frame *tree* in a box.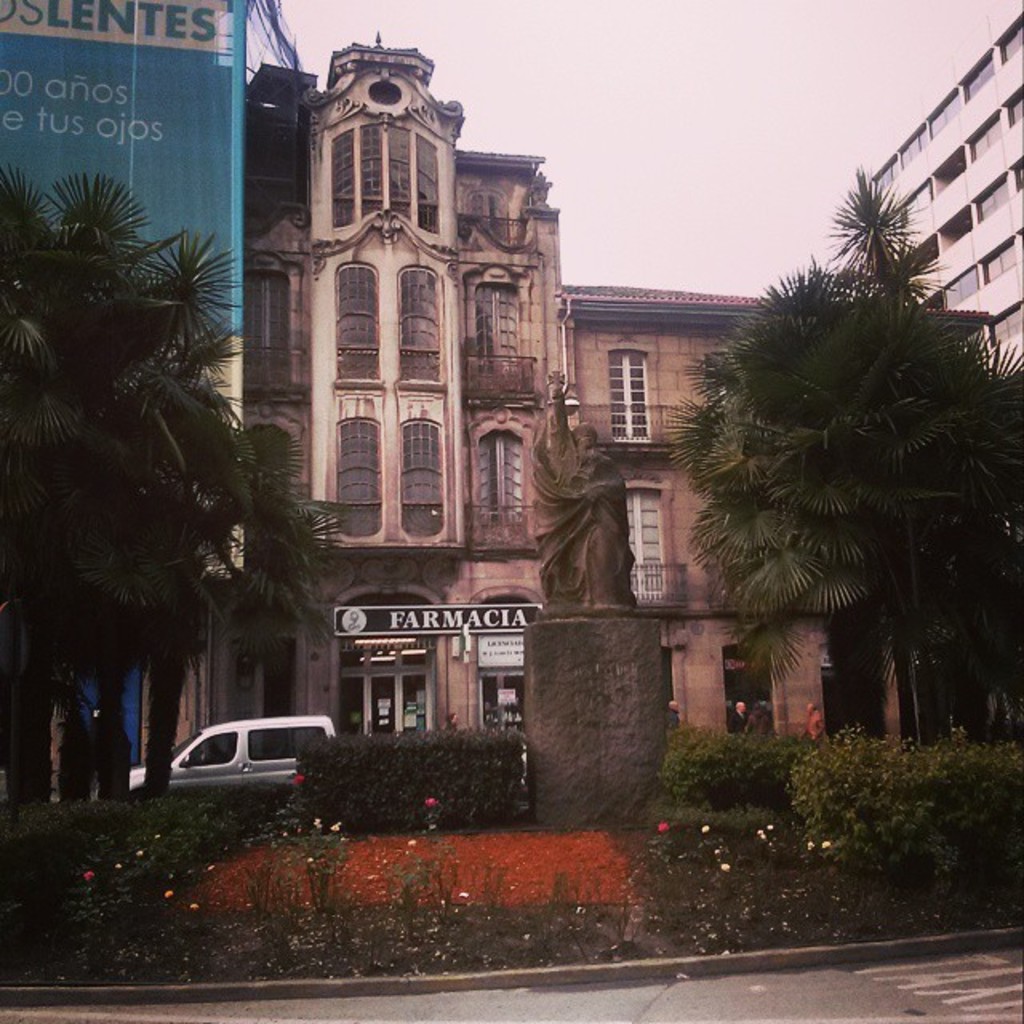
box(658, 131, 979, 800).
